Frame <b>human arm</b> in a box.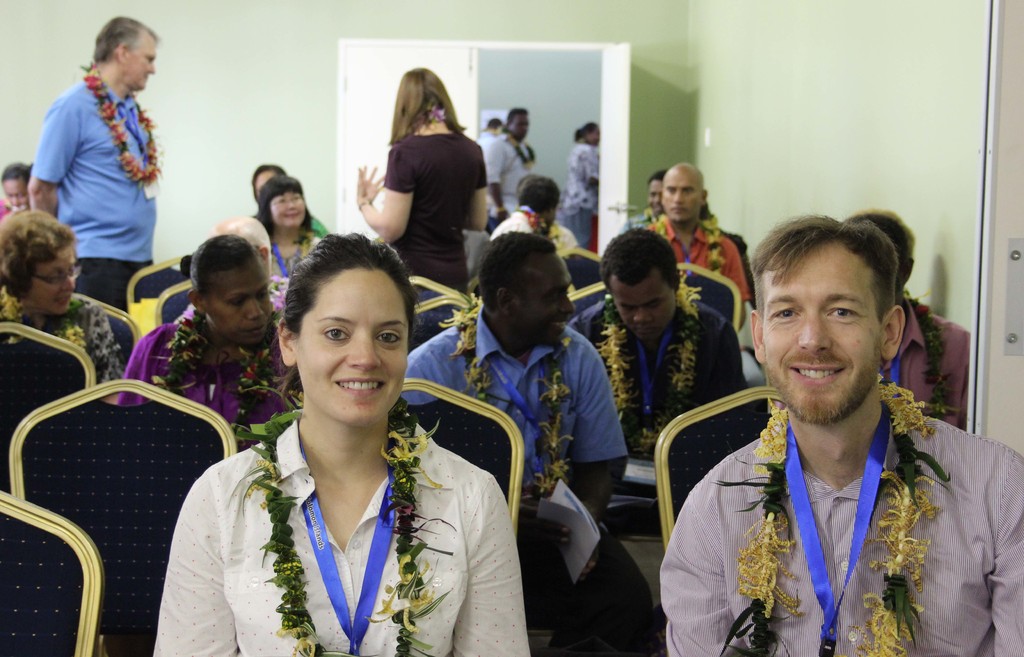
[x1=145, y1=458, x2=251, y2=656].
